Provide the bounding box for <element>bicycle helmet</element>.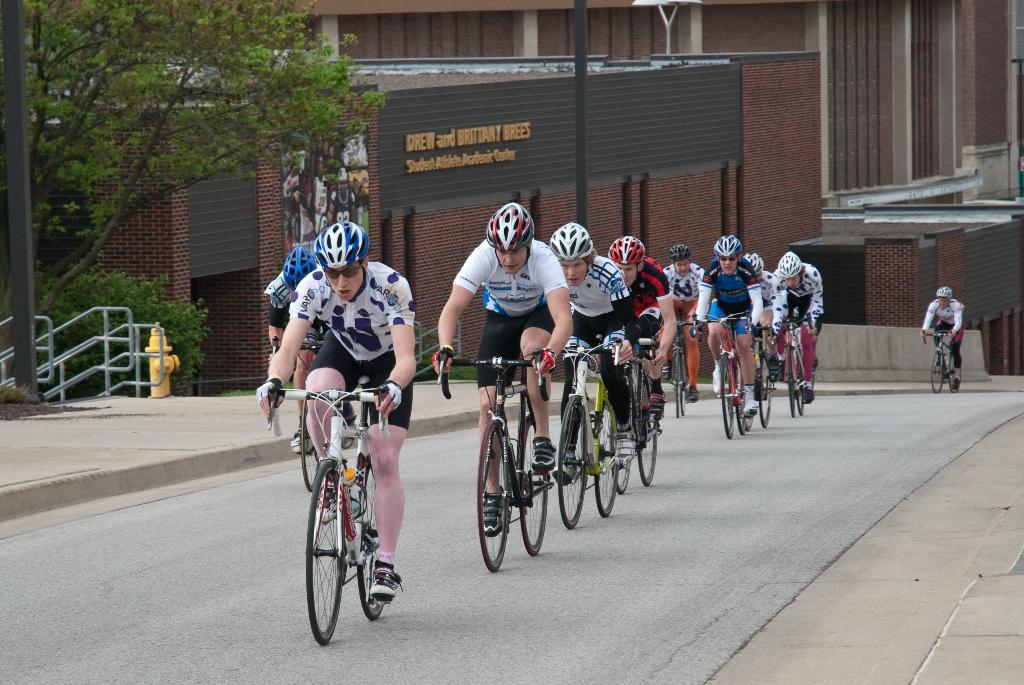
left=489, top=198, right=535, bottom=249.
